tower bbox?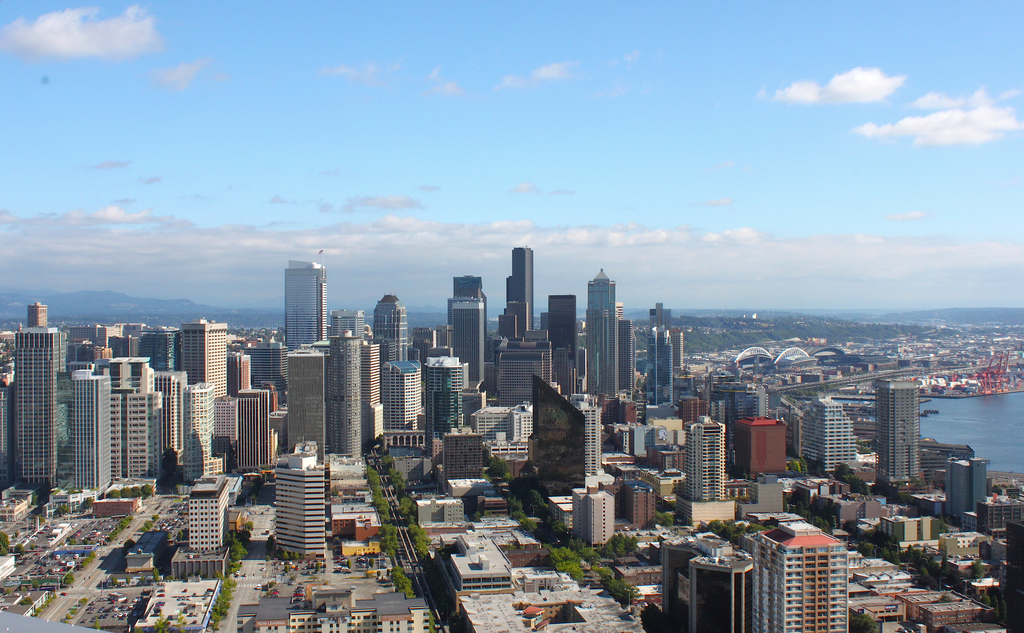
left=242, top=390, right=269, bottom=470
